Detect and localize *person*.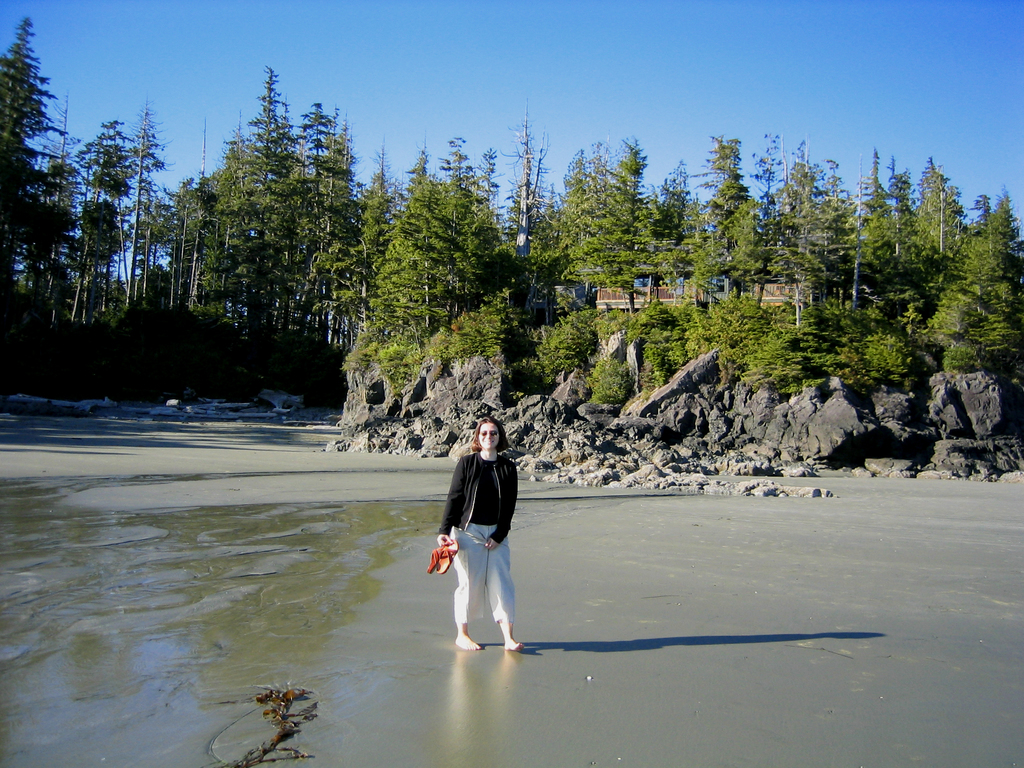
Localized at [x1=433, y1=412, x2=529, y2=652].
